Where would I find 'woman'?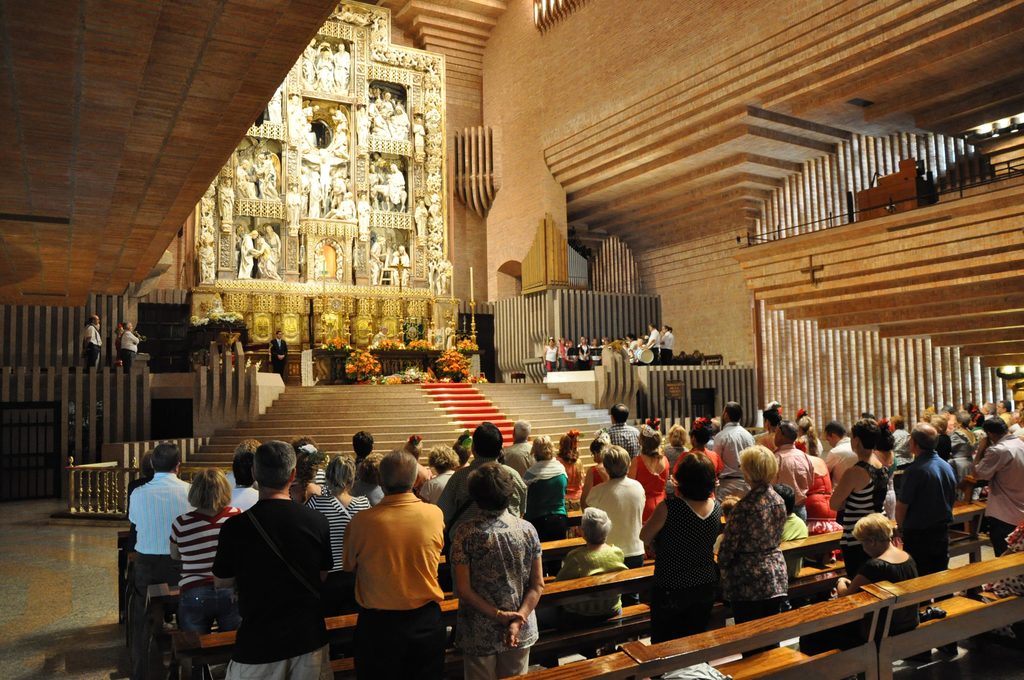
At {"left": 554, "top": 422, "right": 583, "bottom": 510}.
